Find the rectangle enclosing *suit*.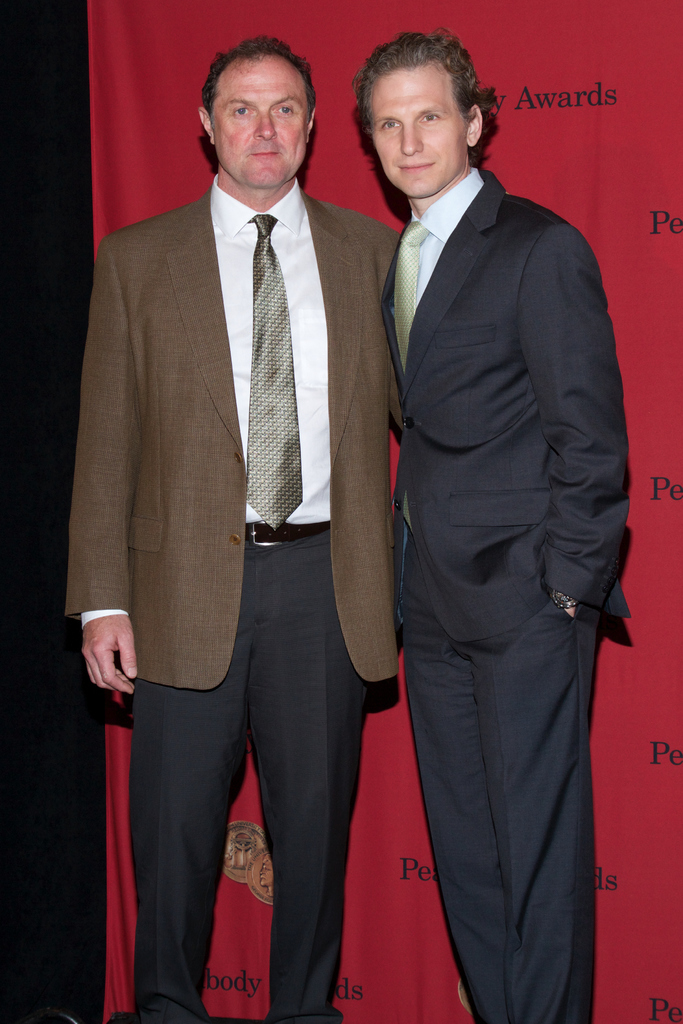
383,164,631,1023.
